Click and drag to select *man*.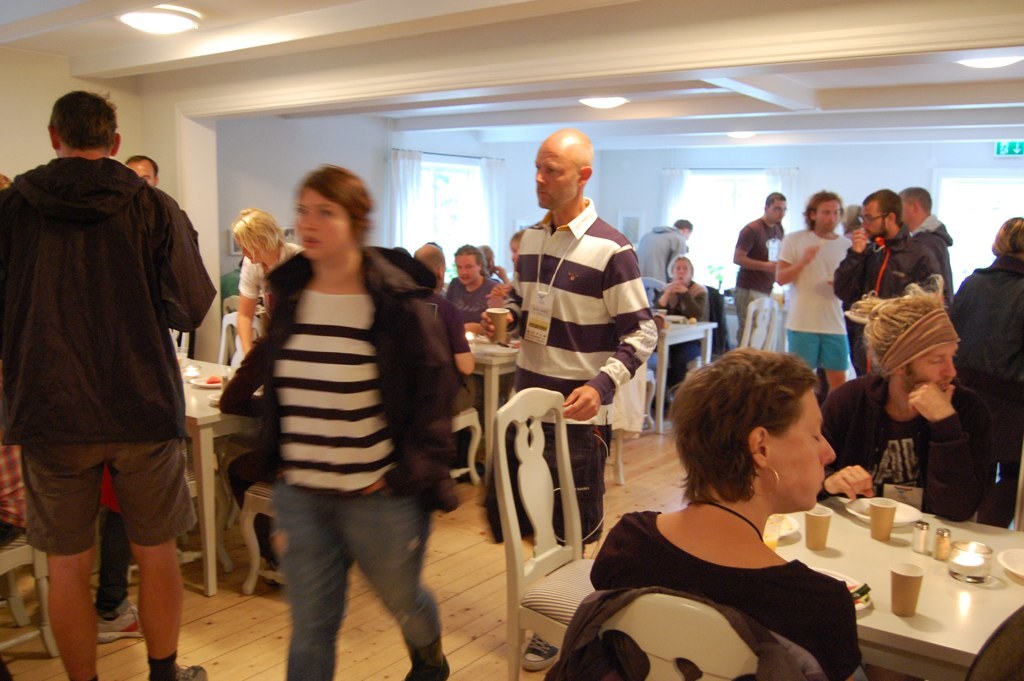
Selection: bbox=[634, 218, 692, 304].
